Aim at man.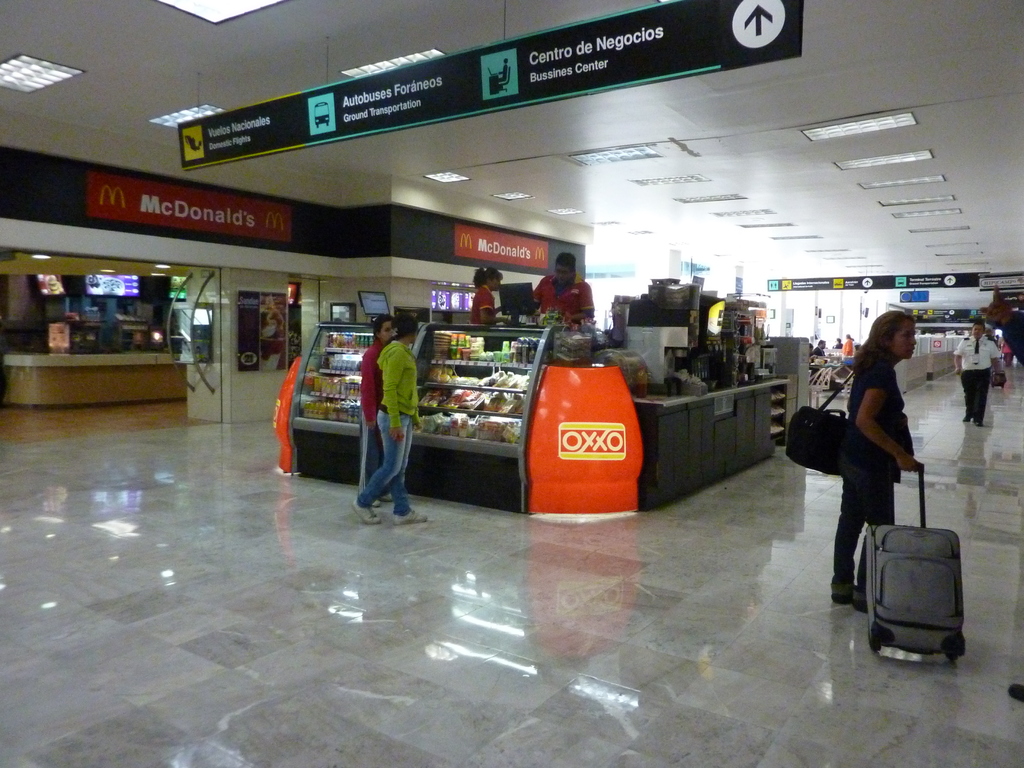
Aimed at {"x1": 953, "y1": 317, "x2": 1007, "y2": 424}.
